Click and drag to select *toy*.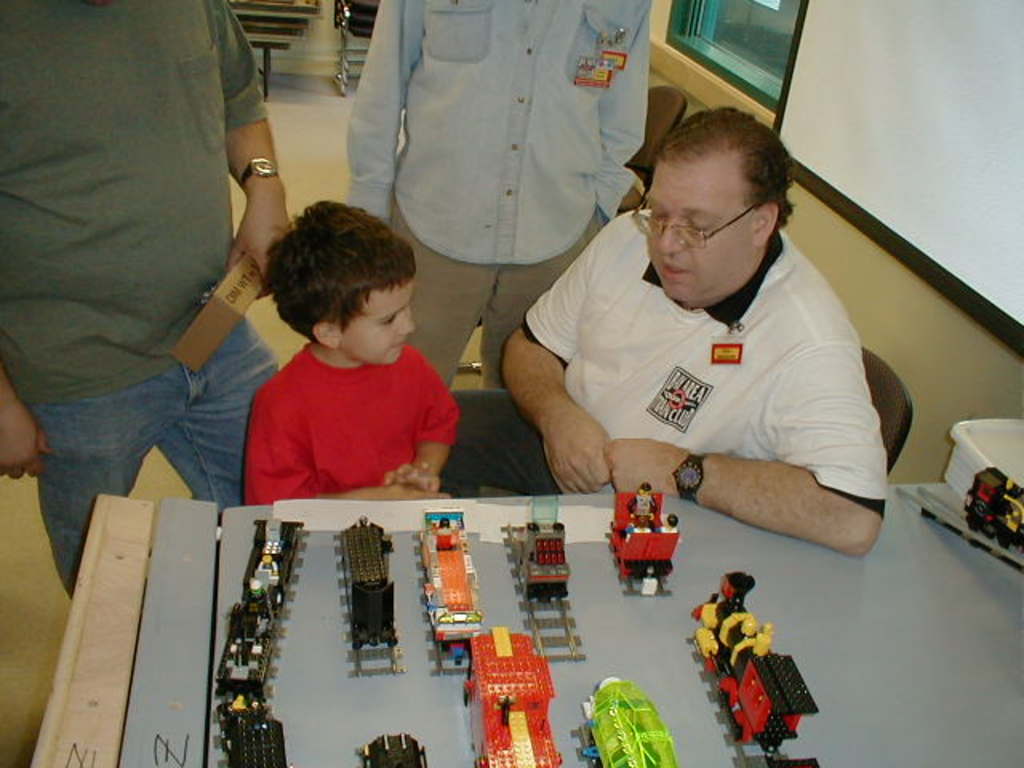
Selection: 506 517 590 662.
